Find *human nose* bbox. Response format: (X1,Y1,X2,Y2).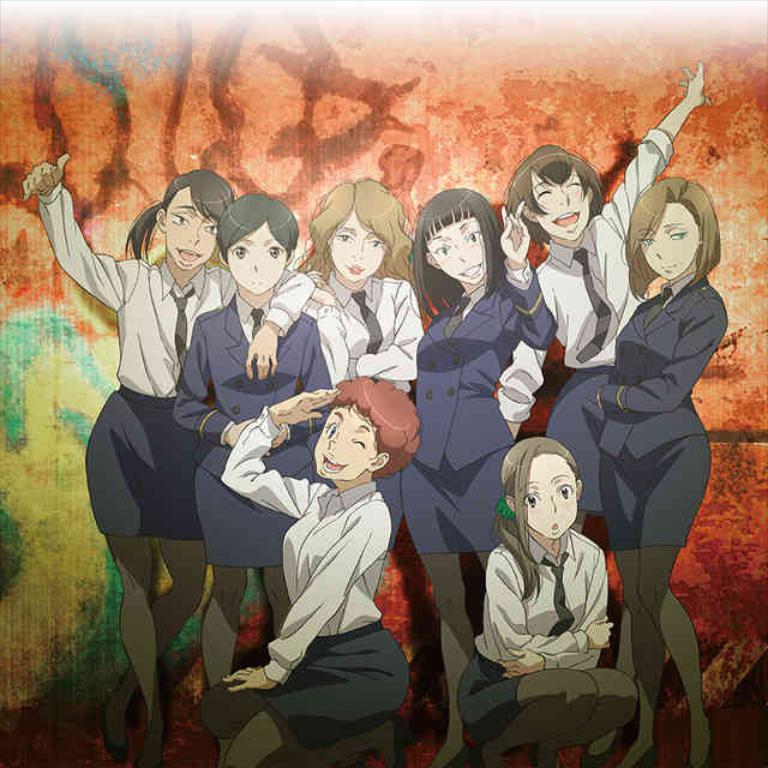
(186,228,199,244).
